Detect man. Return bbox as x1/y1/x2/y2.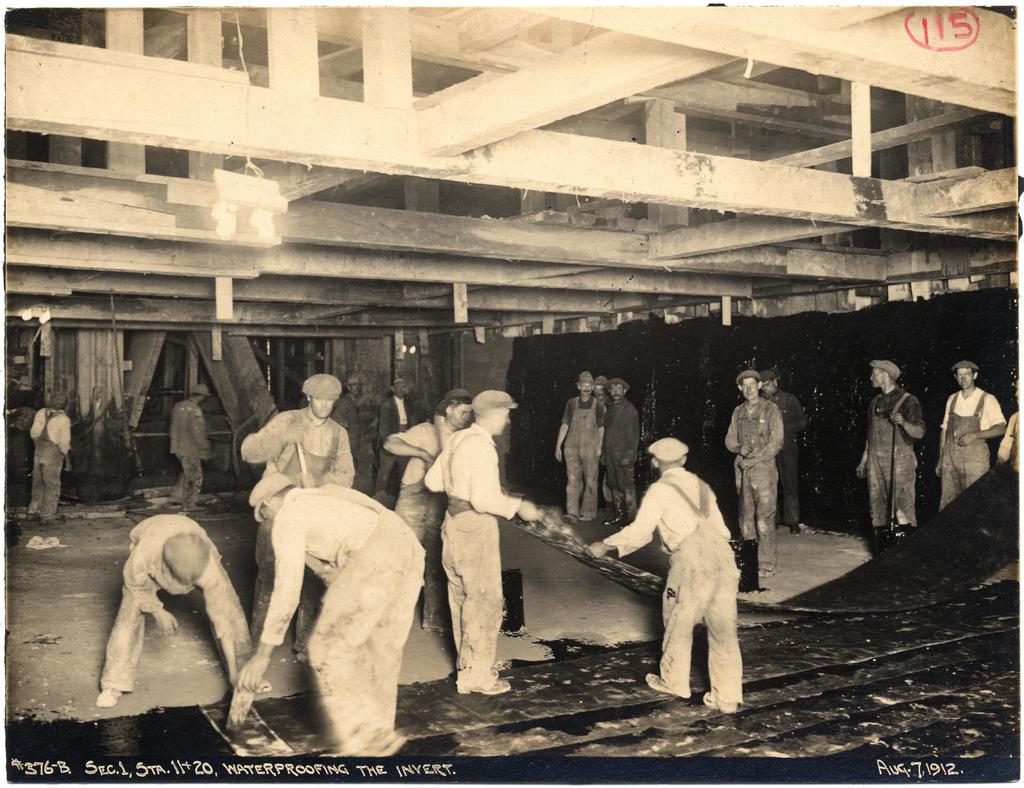
932/357/1009/509.
